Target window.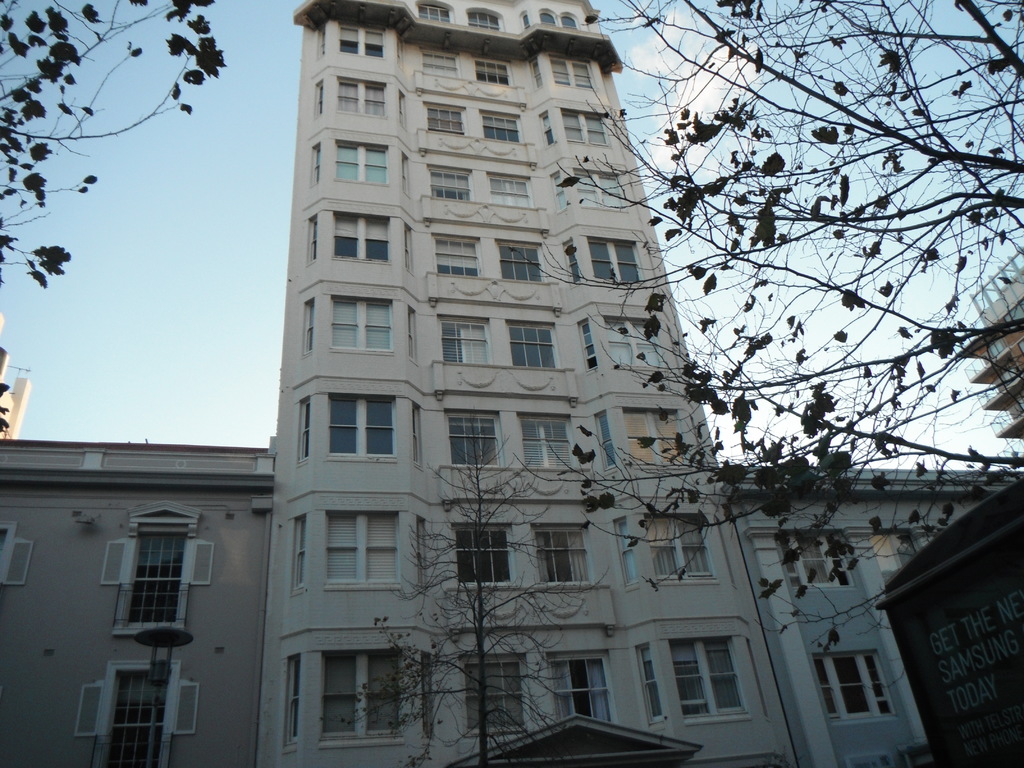
Target region: region(584, 236, 640, 289).
